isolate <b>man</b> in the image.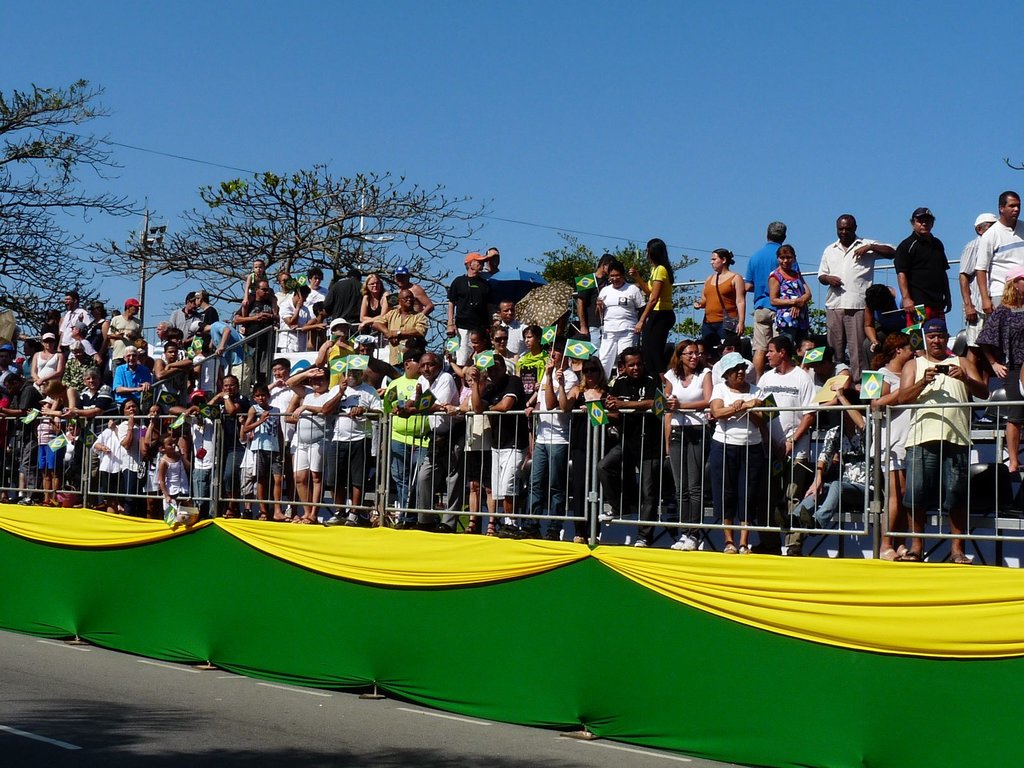
Isolated region: box=[169, 291, 199, 349].
